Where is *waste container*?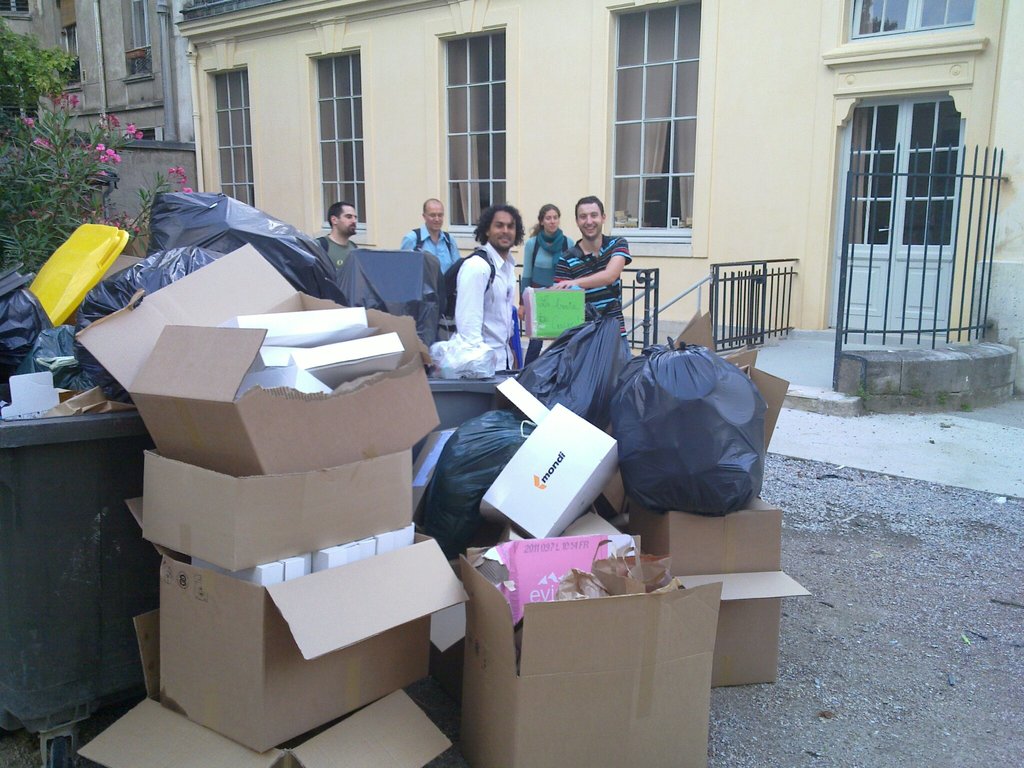
[3,388,145,753].
